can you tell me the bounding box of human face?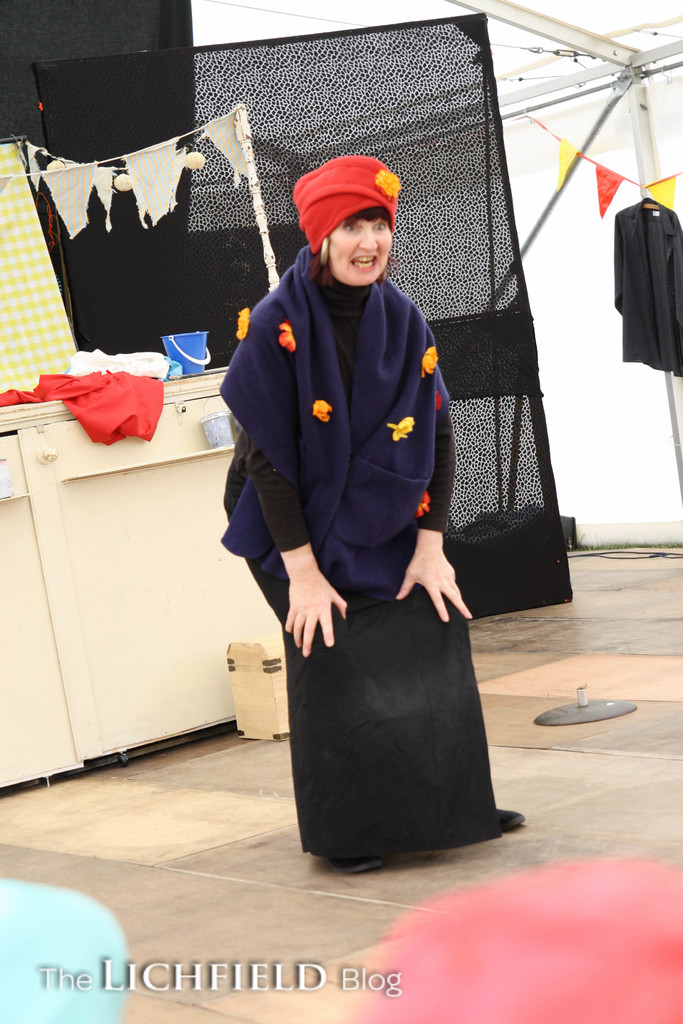
pyautogui.locateOnScreen(320, 206, 396, 288).
